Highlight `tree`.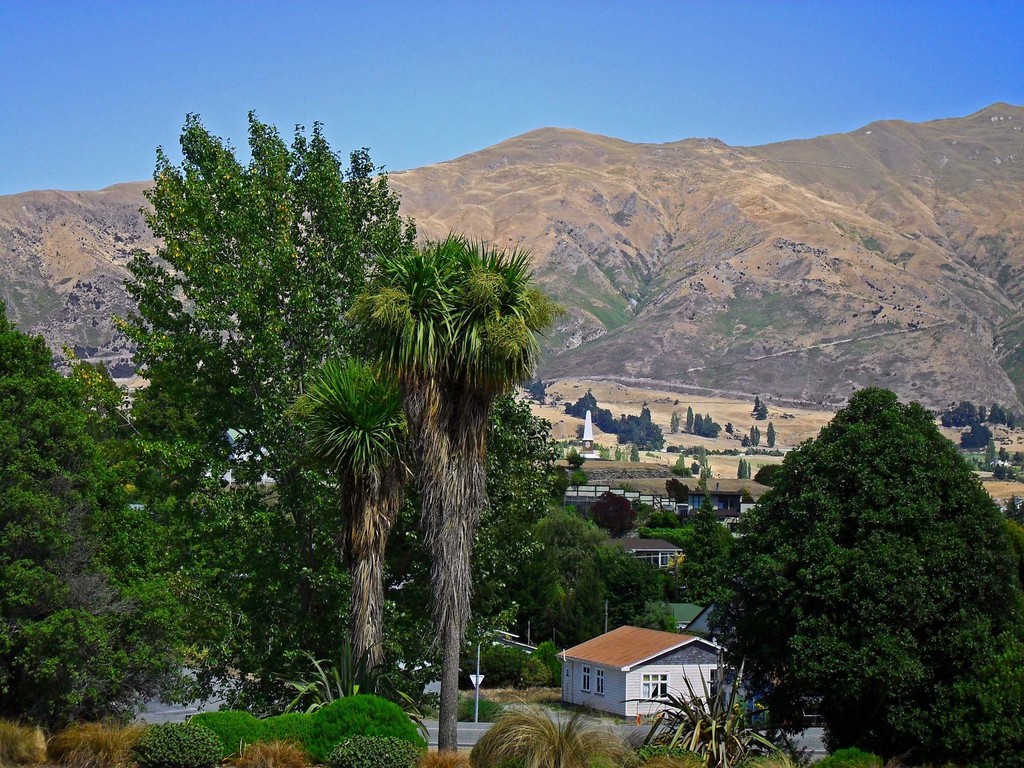
Highlighted region: crop(687, 385, 1023, 767).
